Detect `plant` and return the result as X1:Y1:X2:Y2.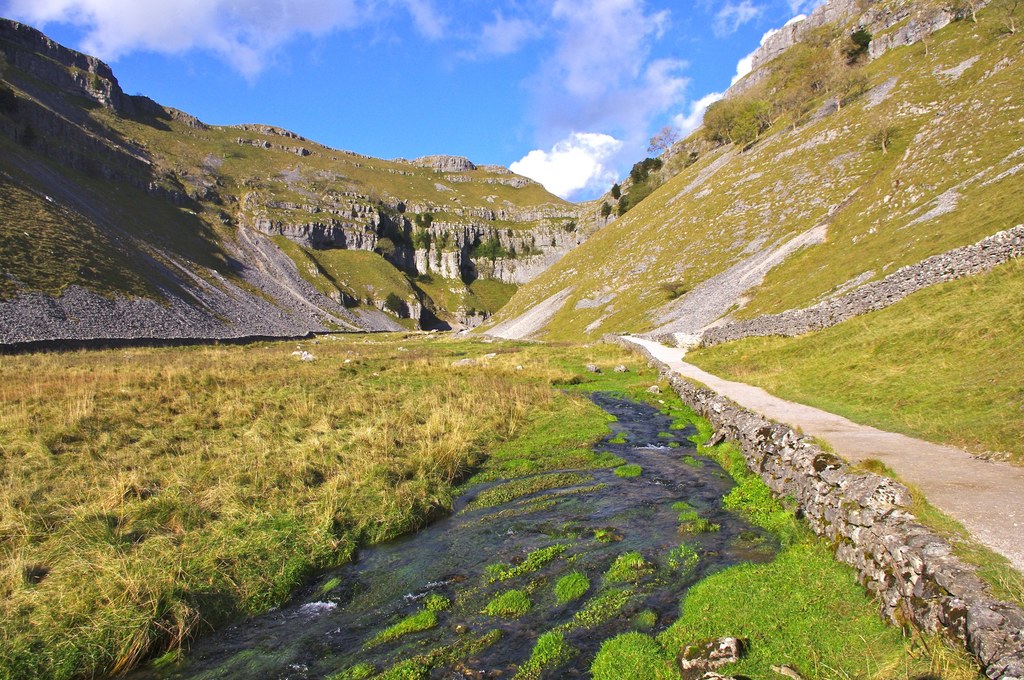
722:474:798:531.
